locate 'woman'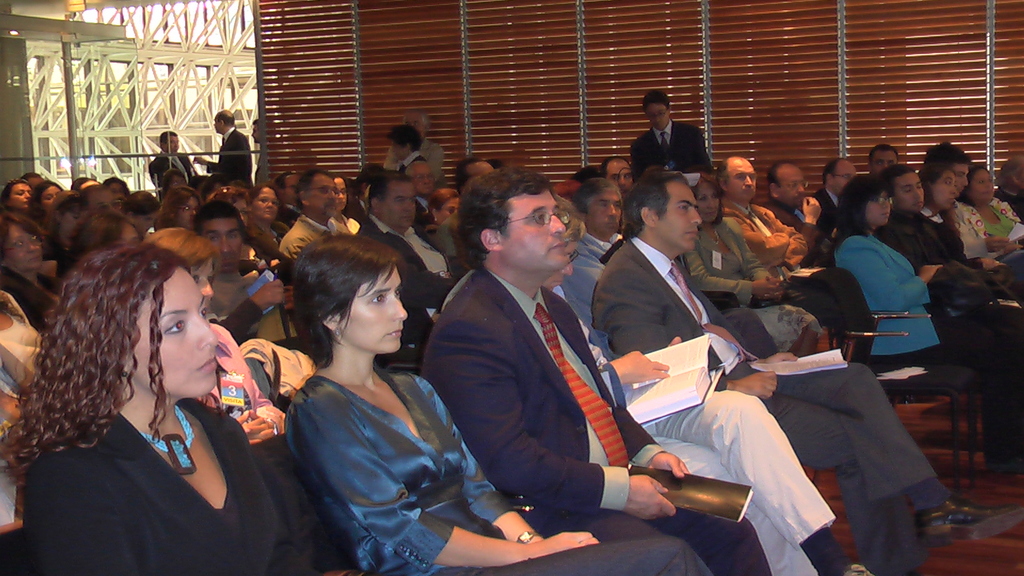
(205,184,256,242)
